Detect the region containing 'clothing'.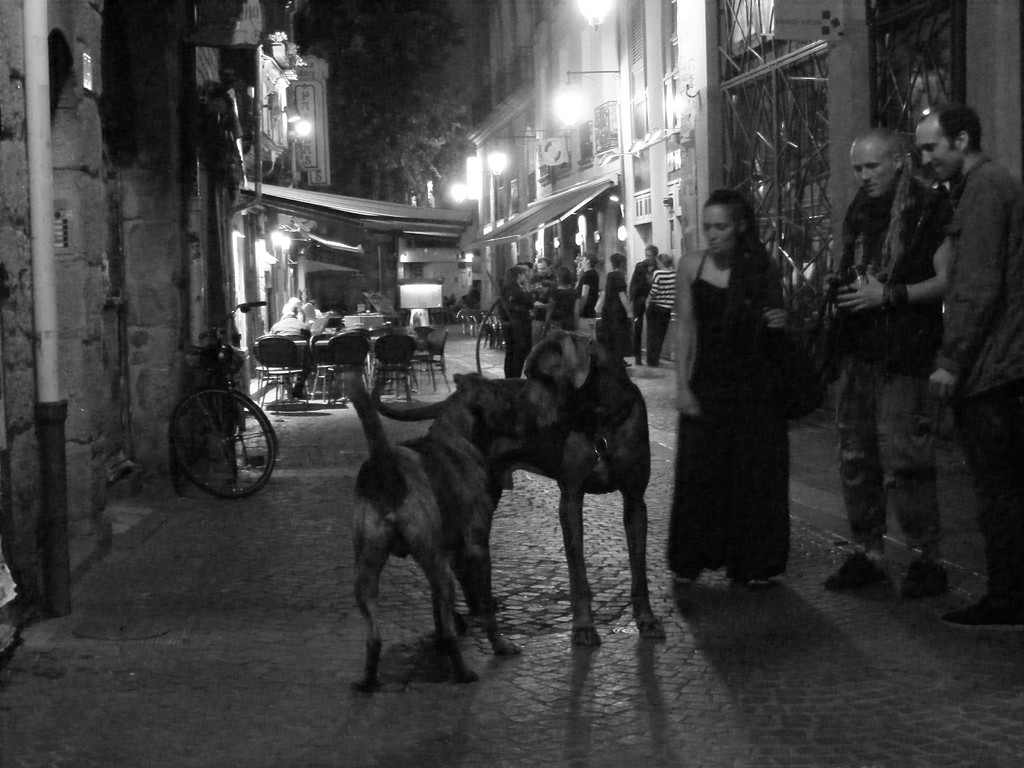
572,267,598,340.
